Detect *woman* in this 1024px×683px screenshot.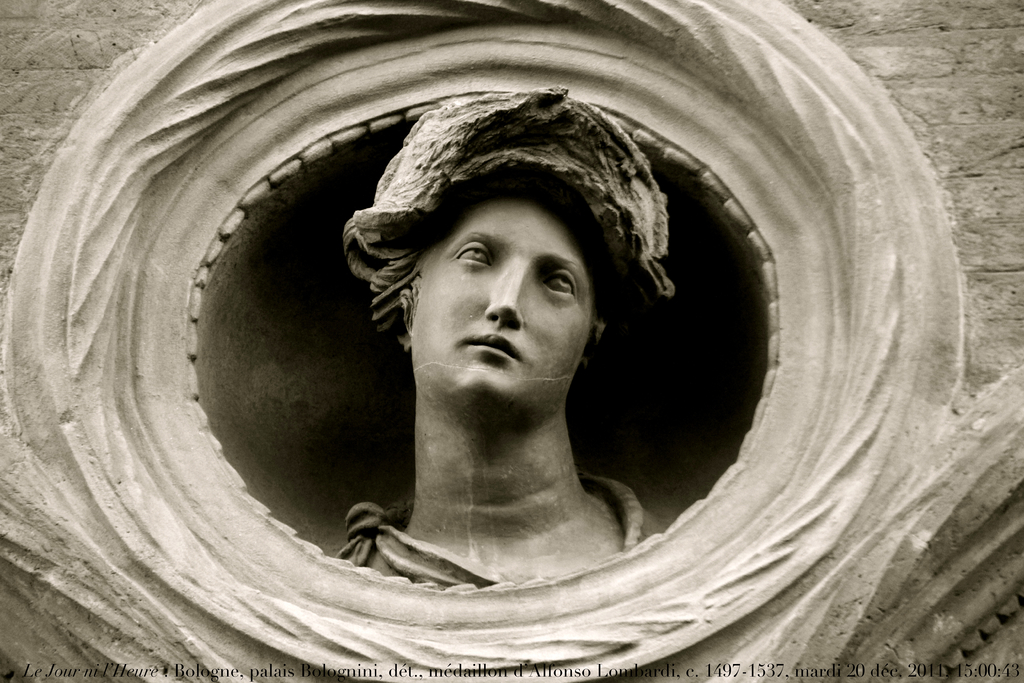
Detection: Rect(313, 79, 690, 605).
